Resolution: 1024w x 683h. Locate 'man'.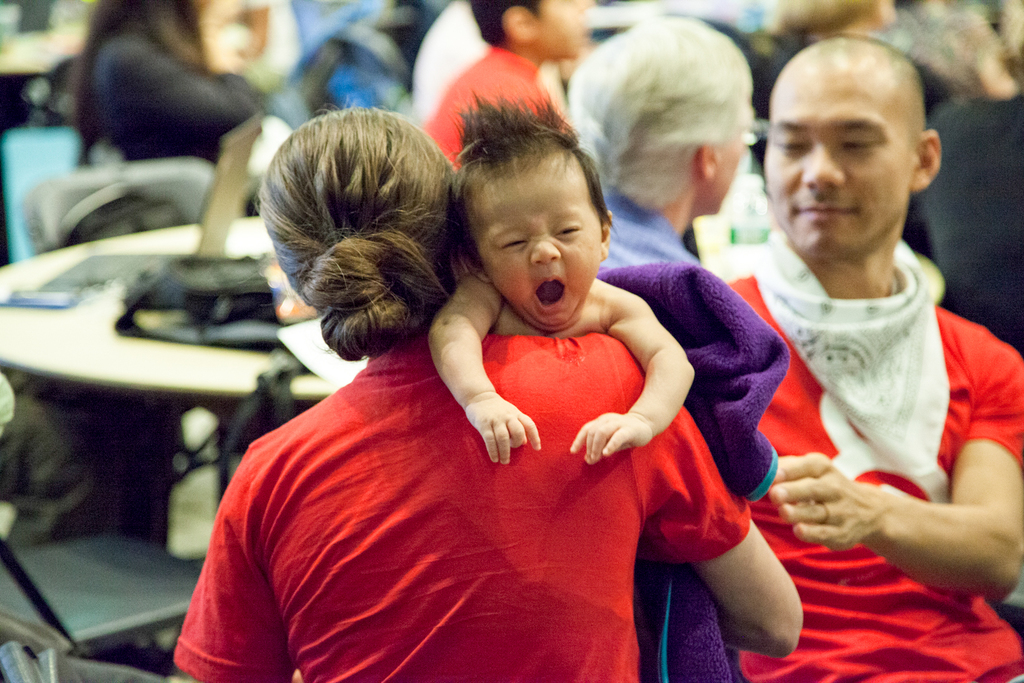
[x1=724, y1=35, x2=1023, y2=682].
